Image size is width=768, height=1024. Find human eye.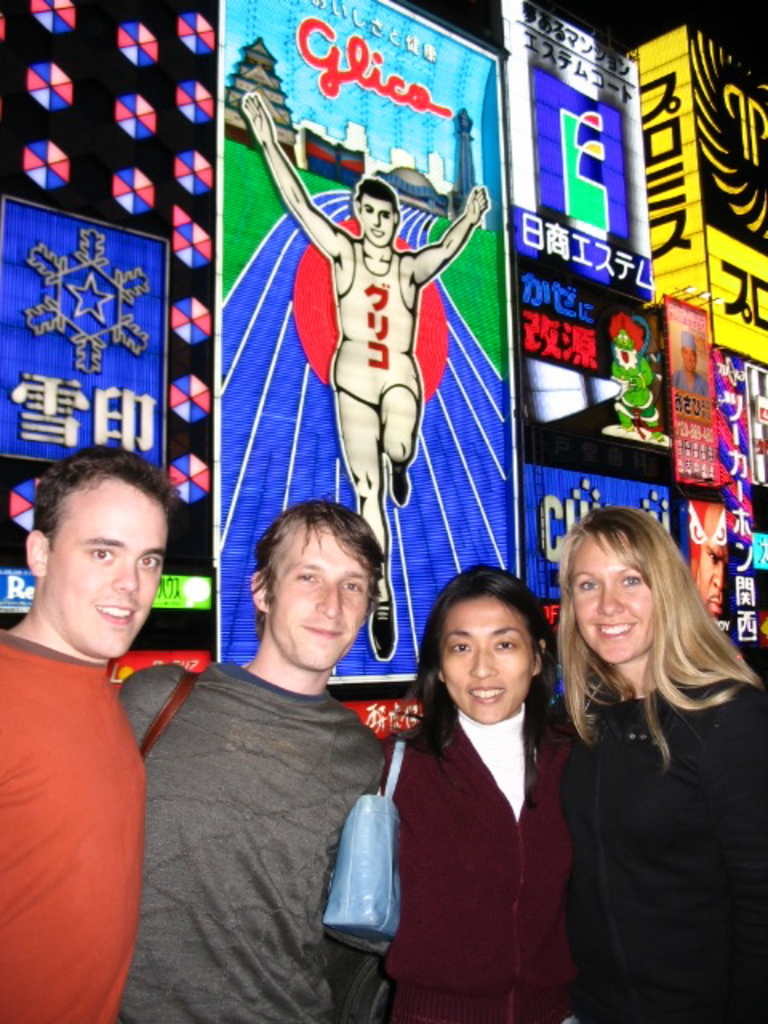
crop(363, 205, 374, 214).
